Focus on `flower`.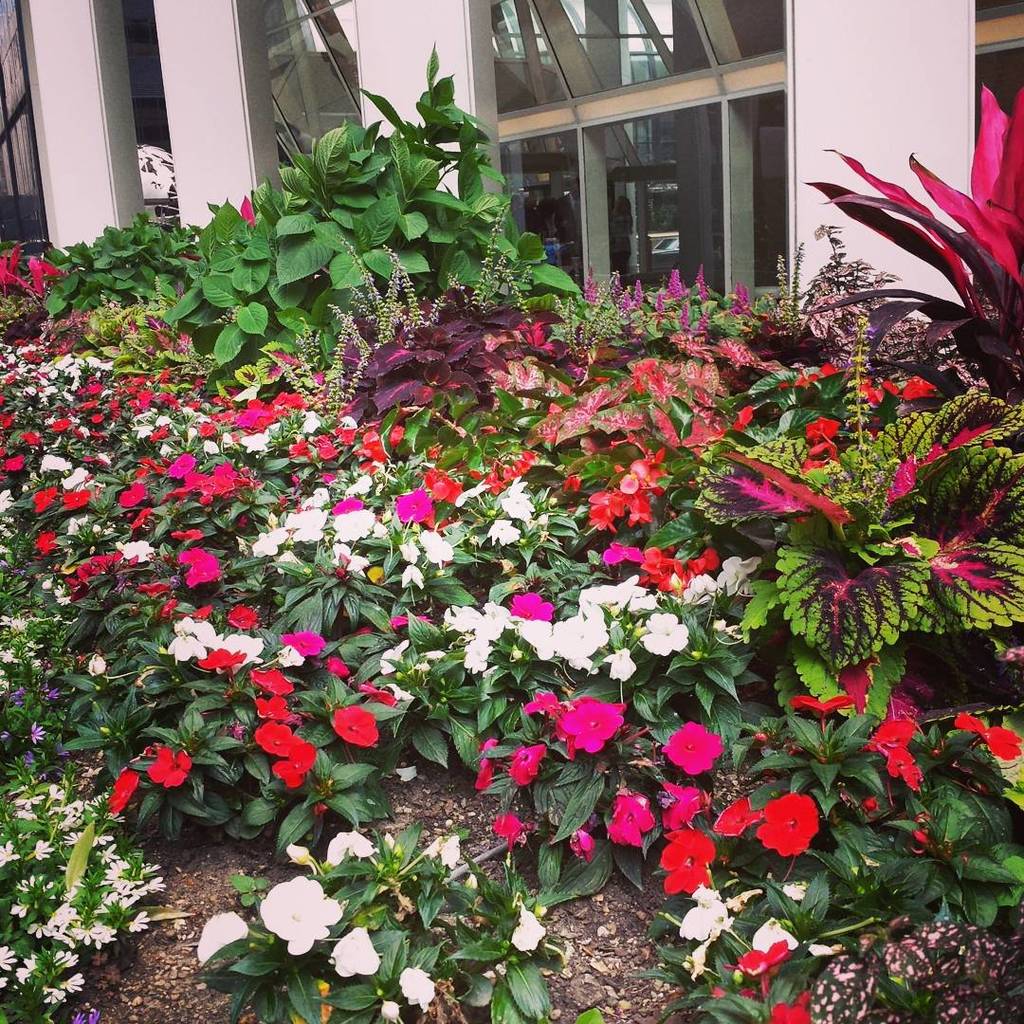
Focused at [left=864, top=710, right=907, bottom=753].
